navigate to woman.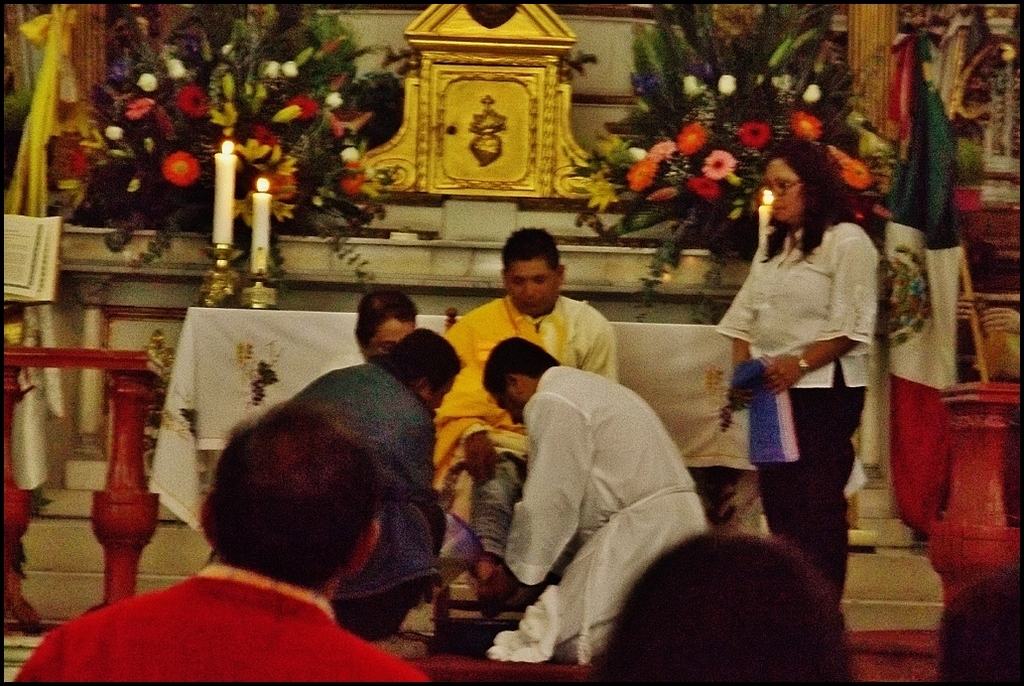
Navigation target: box(721, 152, 890, 616).
